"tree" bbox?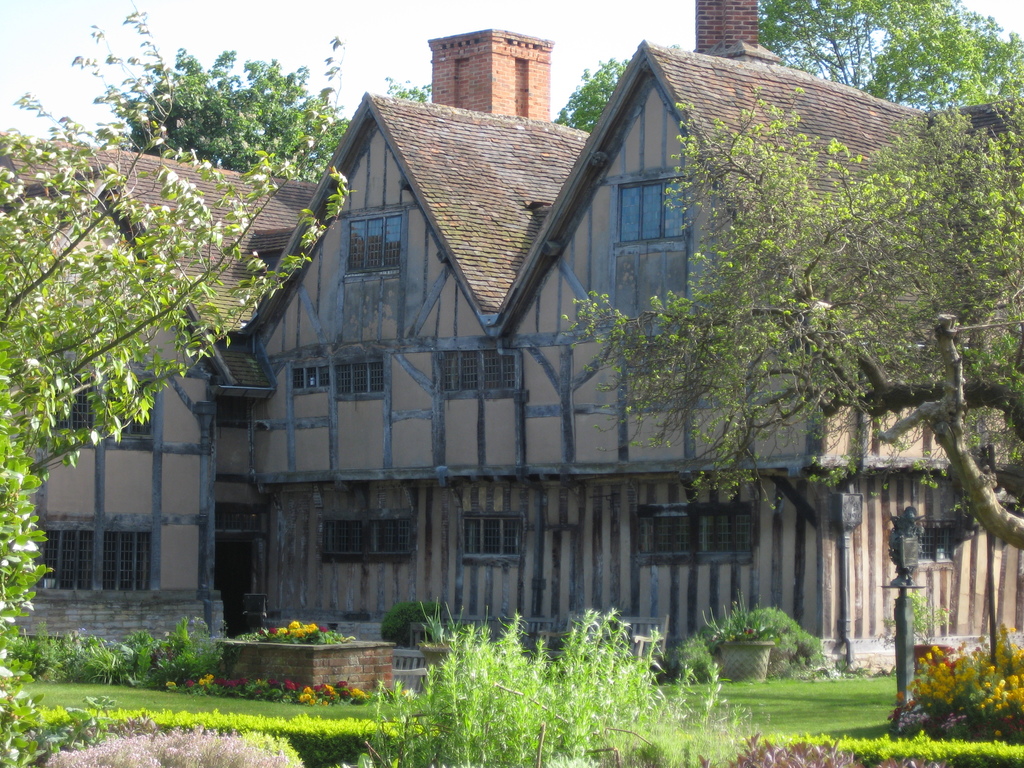
rect(569, 83, 1023, 536)
